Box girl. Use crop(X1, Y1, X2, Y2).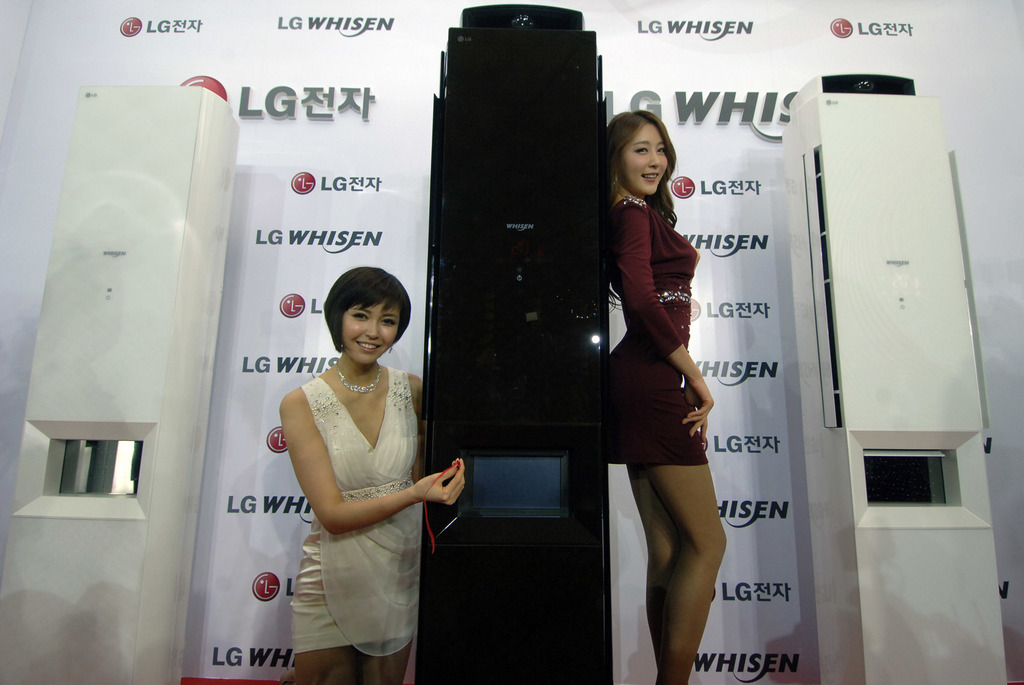
crop(602, 108, 730, 684).
